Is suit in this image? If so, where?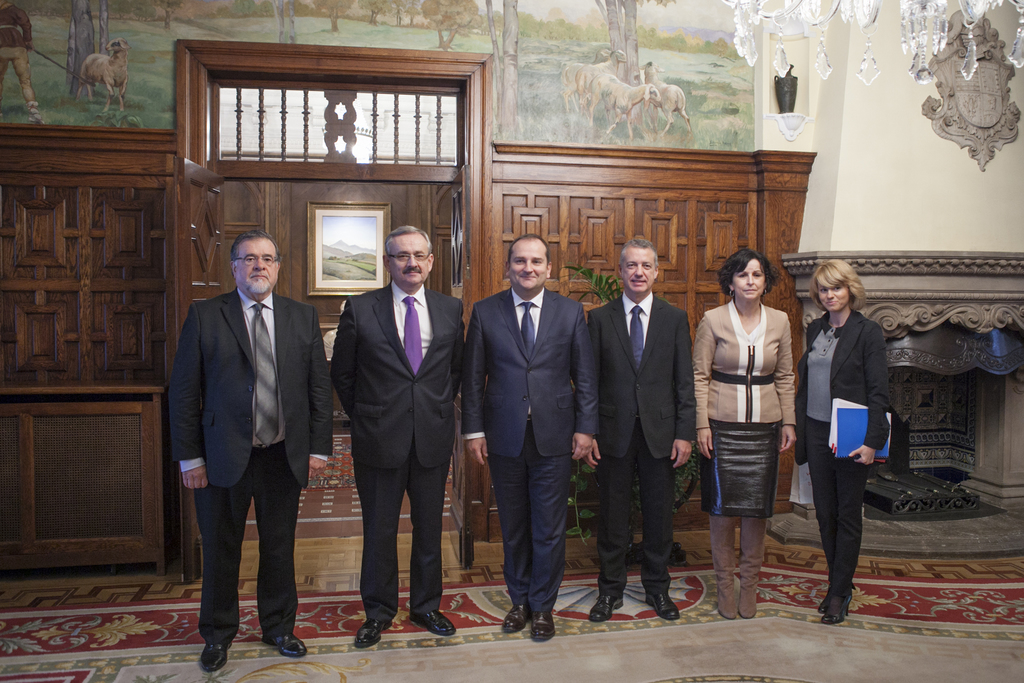
Yes, at 327, 284, 463, 618.
